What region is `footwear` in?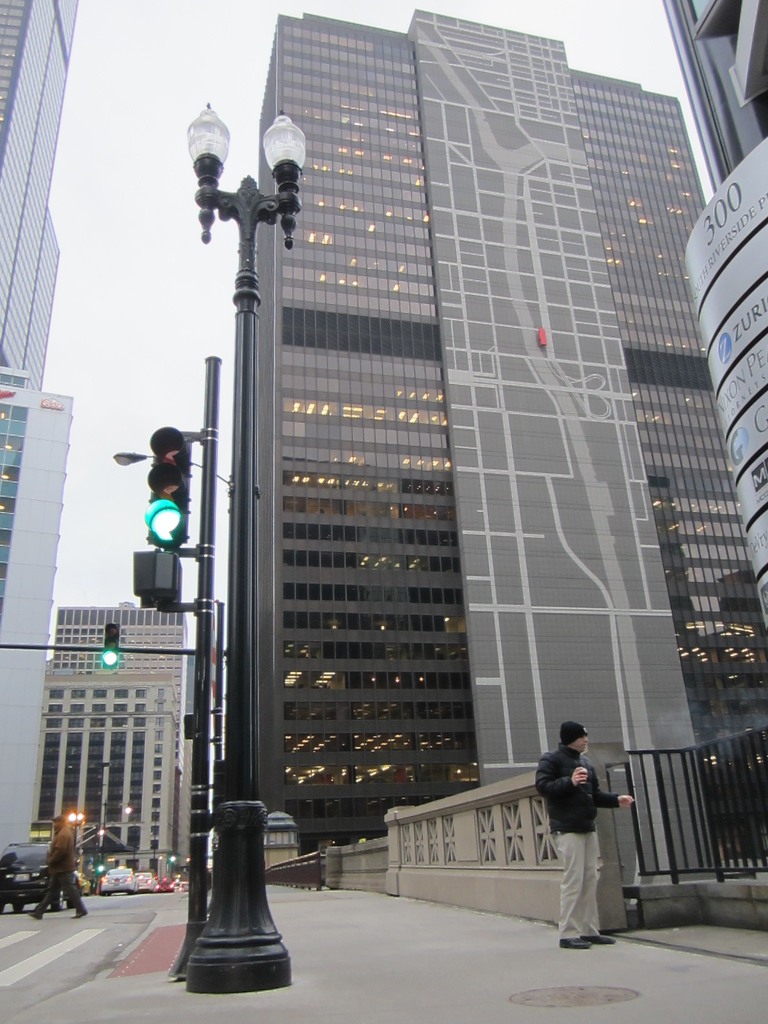
[x1=31, y1=909, x2=36, y2=918].
